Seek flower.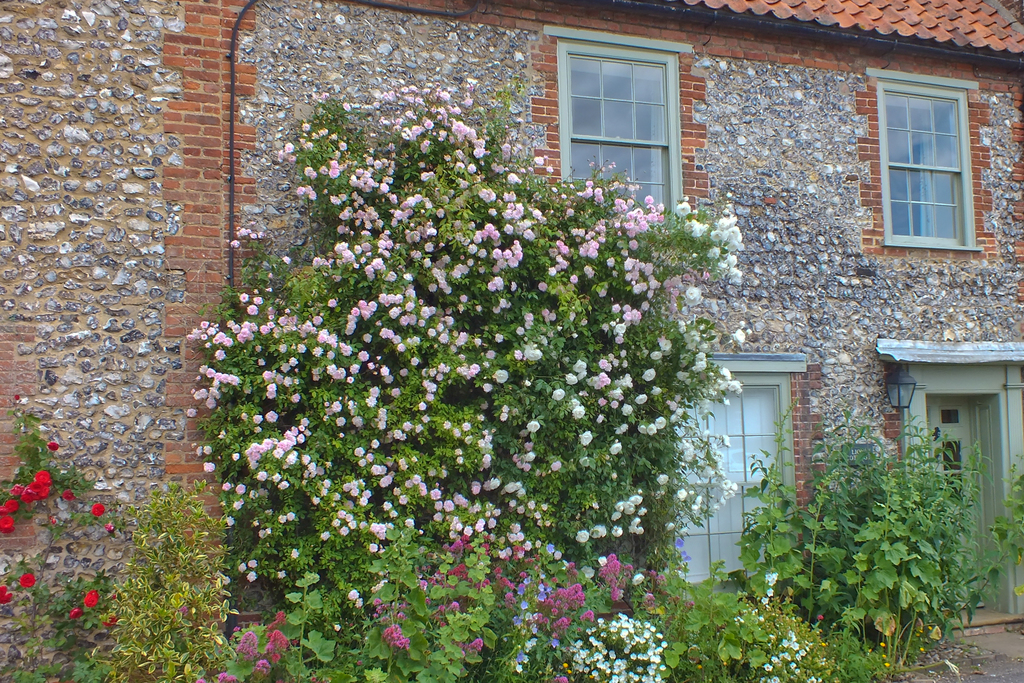
box=[31, 469, 51, 486].
